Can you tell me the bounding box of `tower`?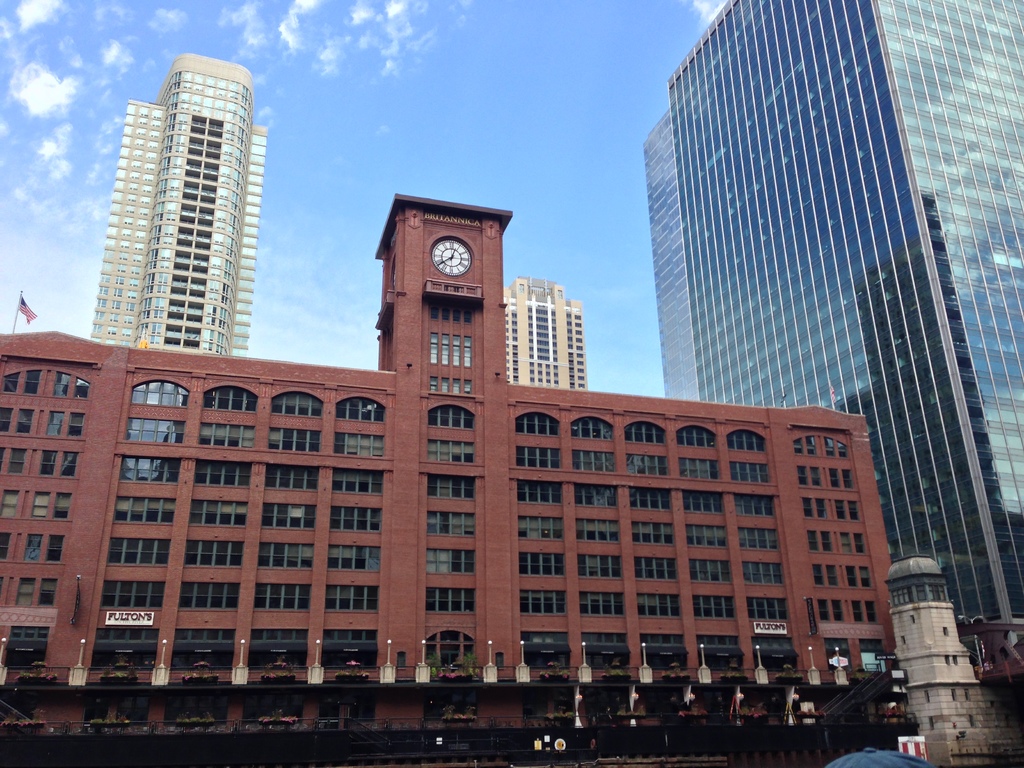
(374,193,522,694).
